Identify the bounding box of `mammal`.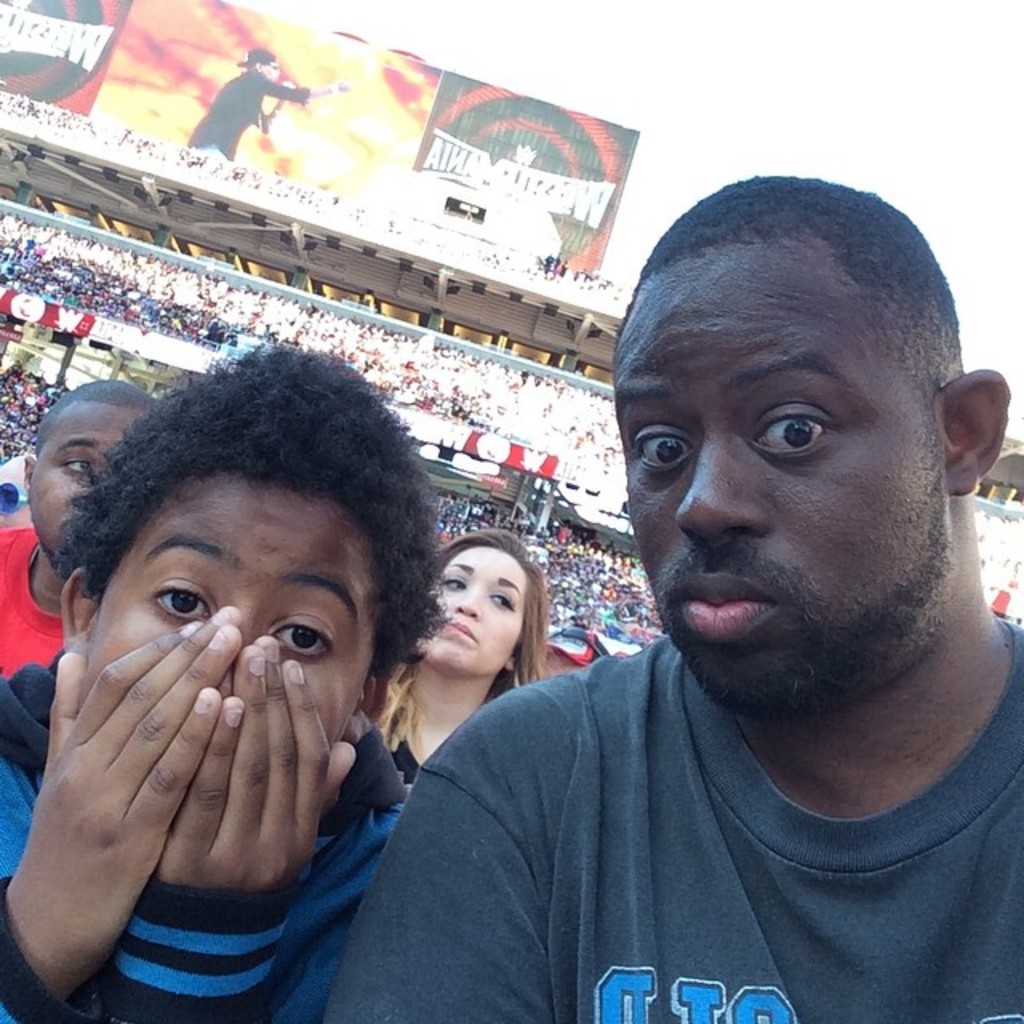
bbox=[0, 381, 152, 677].
